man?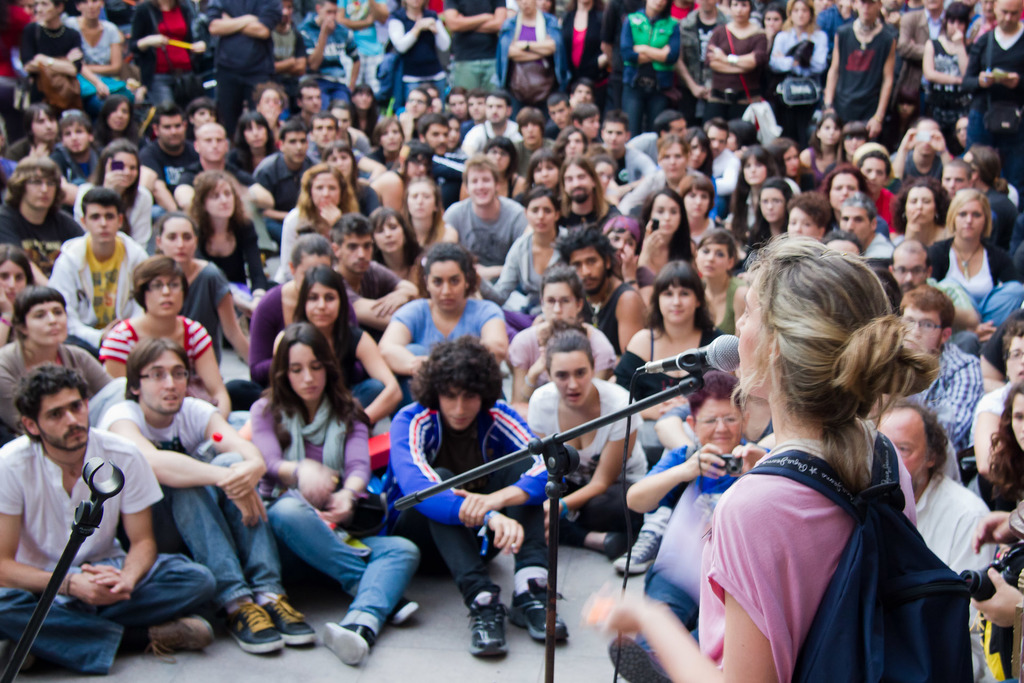
x1=308 y1=112 x2=336 y2=154
